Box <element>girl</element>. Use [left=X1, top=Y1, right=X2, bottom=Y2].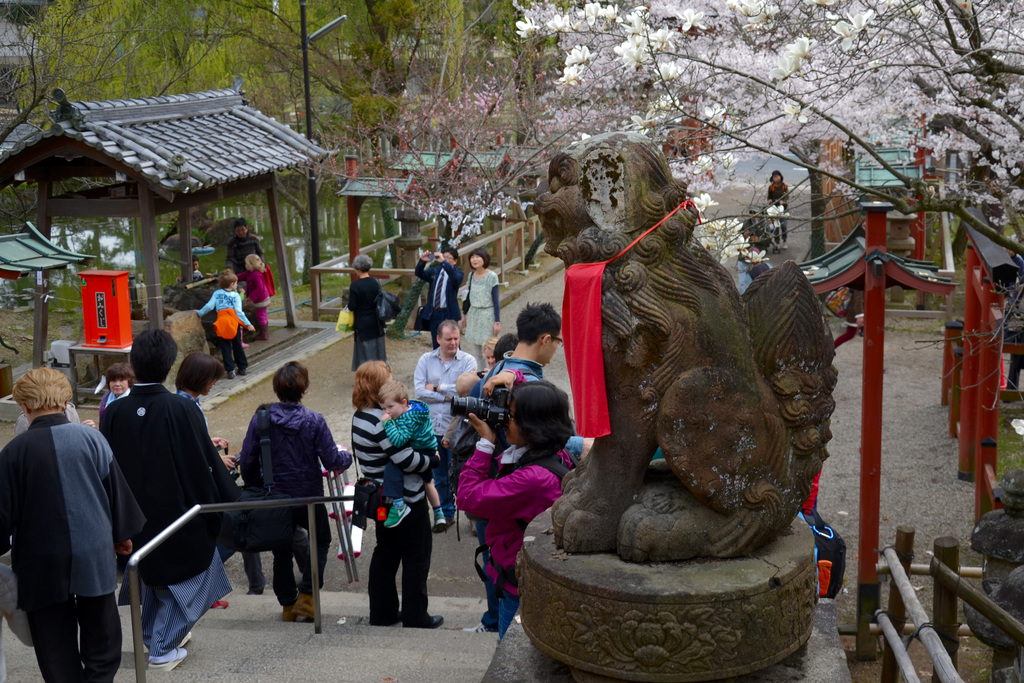
[left=245, top=252, right=270, bottom=342].
